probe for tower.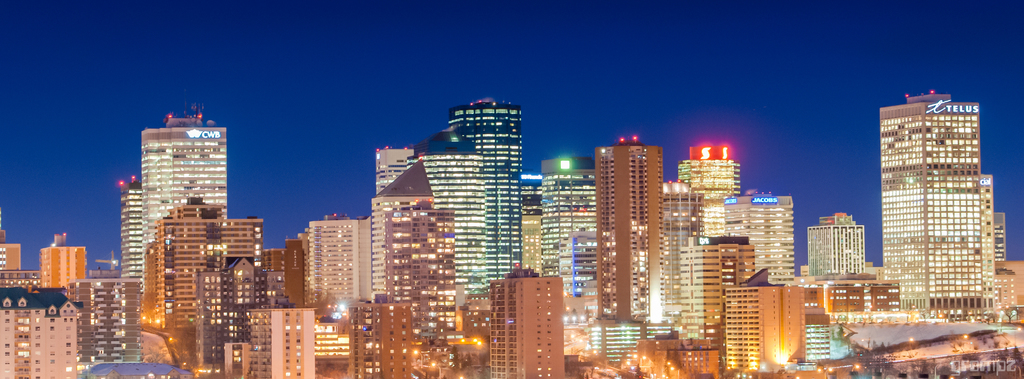
Probe result: [left=143, top=117, right=227, bottom=270].
